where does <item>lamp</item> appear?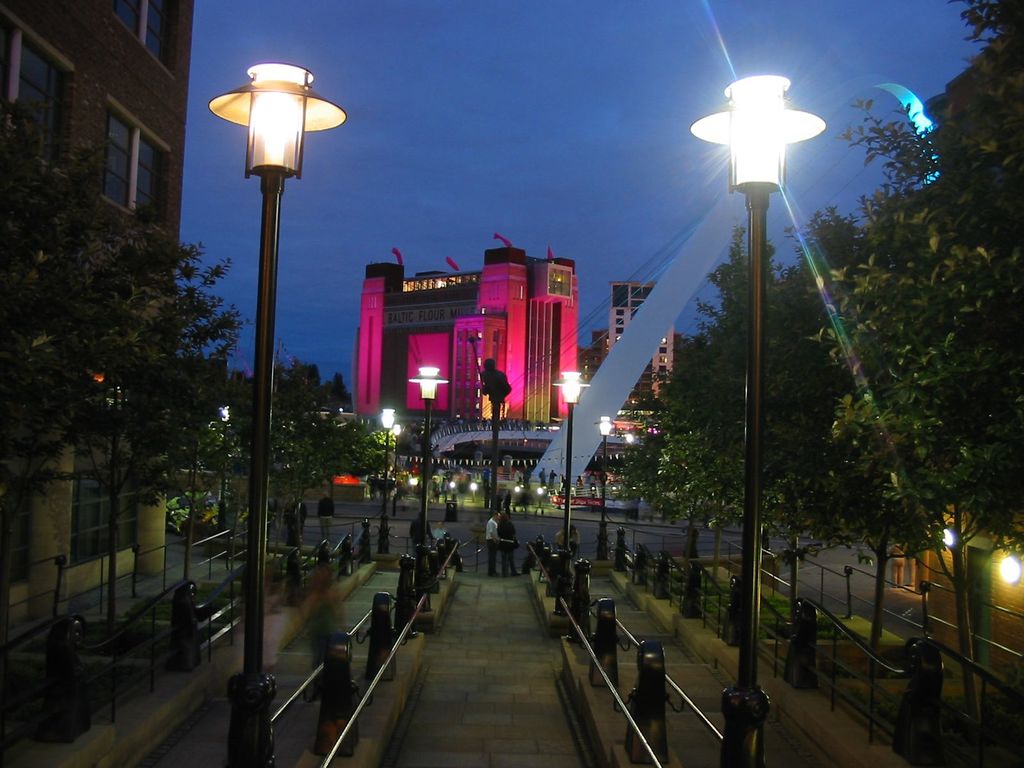
Appears at [left=381, top=406, right=396, bottom=553].
